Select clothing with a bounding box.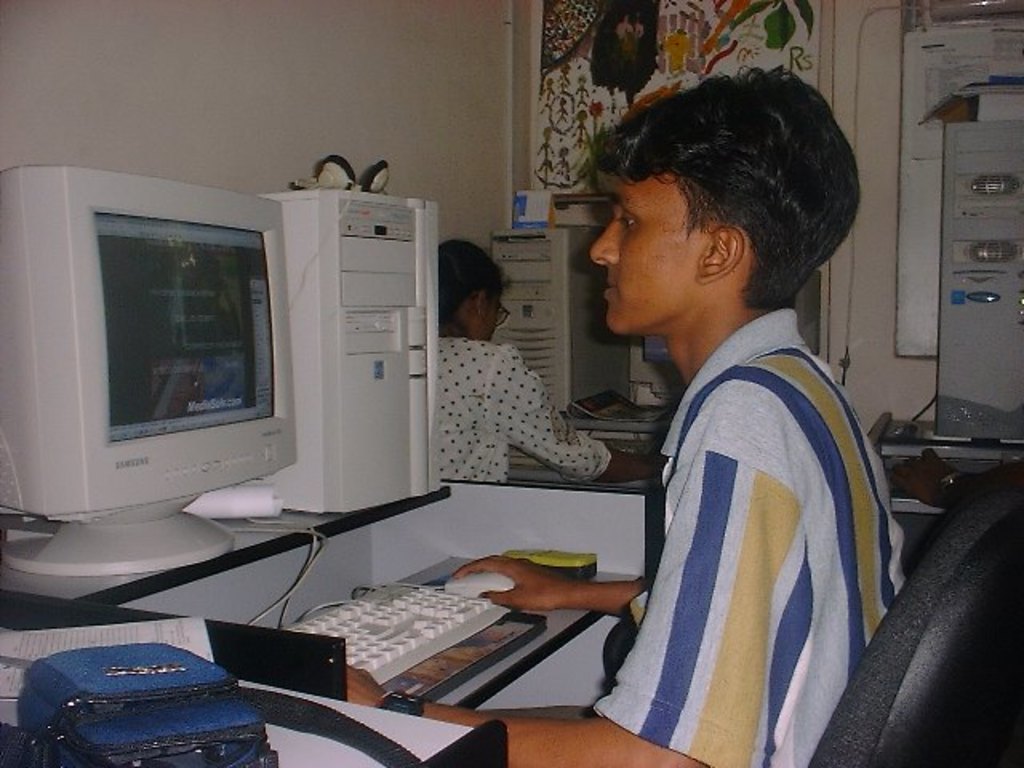
left=574, top=238, right=888, bottom=765.
